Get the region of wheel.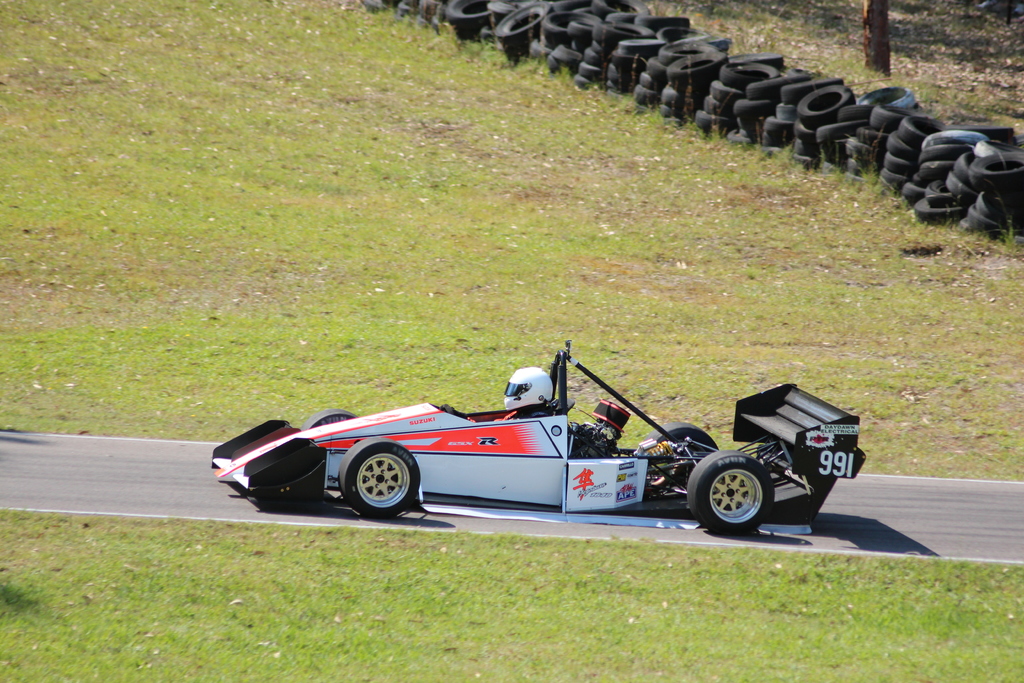
{"left": 762, "top": 136, "right": 781, "bottom": 160}.
